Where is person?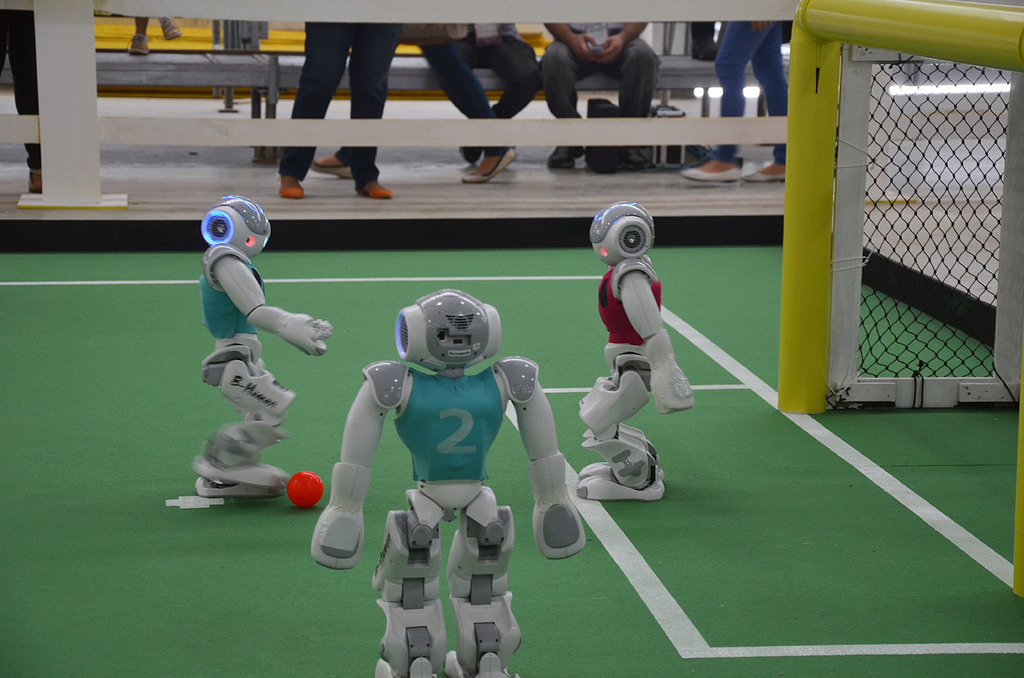
{"left": 273, "top": 20, "right": 394, "bottom": 199}.
